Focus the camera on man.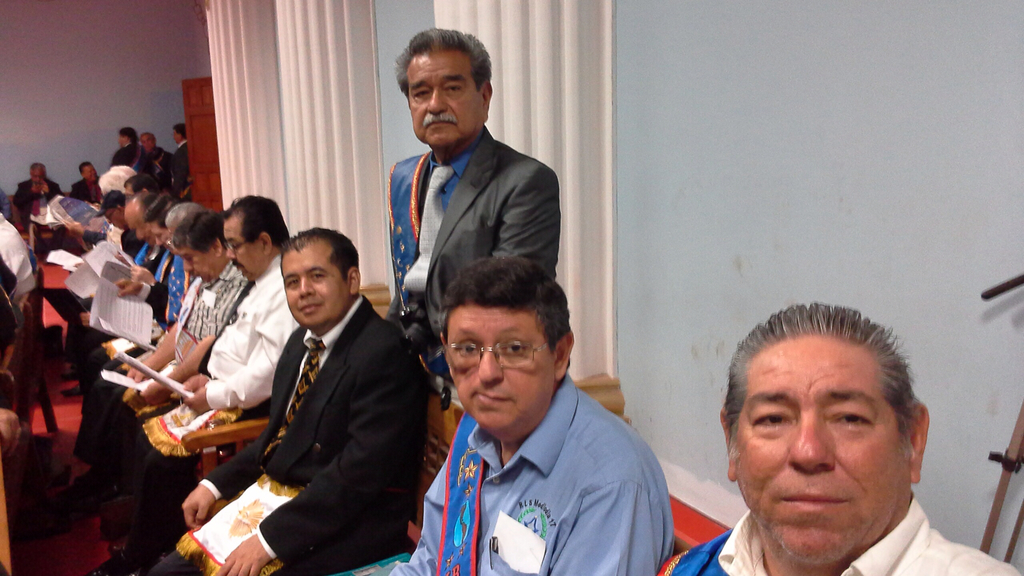
Focus region: (653,300,1020,575).
